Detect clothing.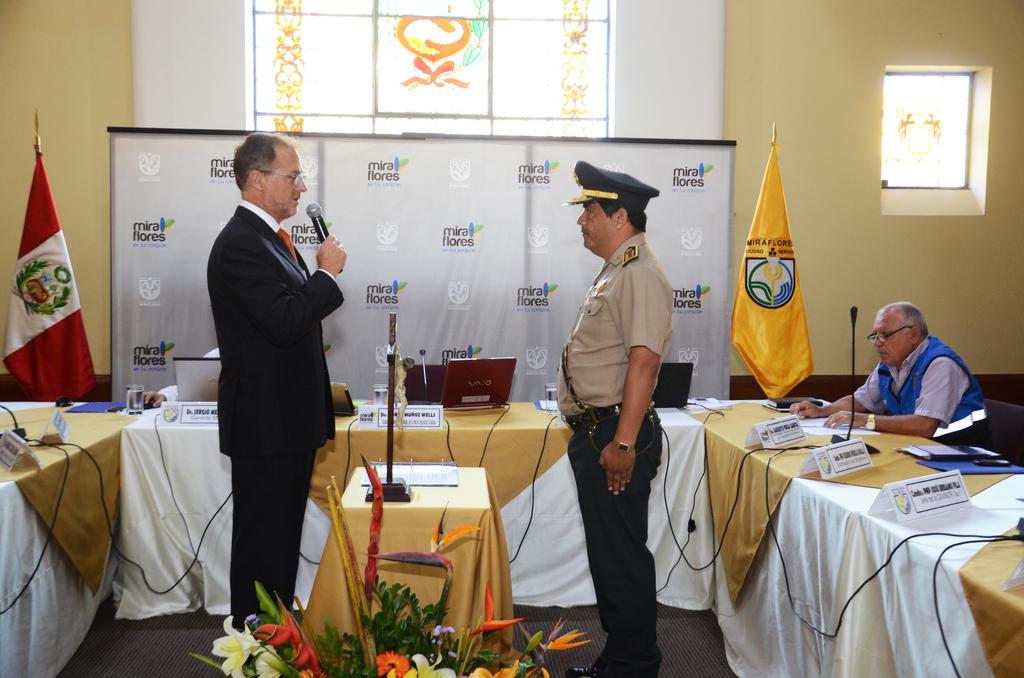
Detected at {"left": 566, "top": 408, "right": 661, "bottom": 677}.
